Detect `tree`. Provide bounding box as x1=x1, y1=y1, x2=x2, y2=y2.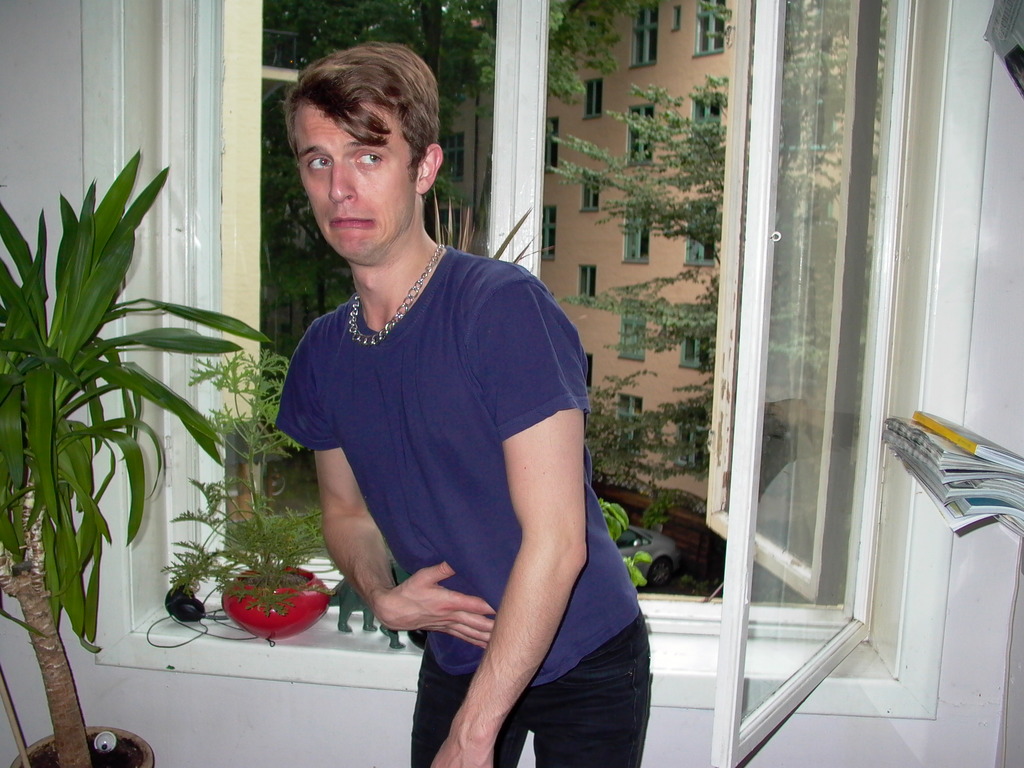
x1=535, y1=0, x2=928, y2=502.
